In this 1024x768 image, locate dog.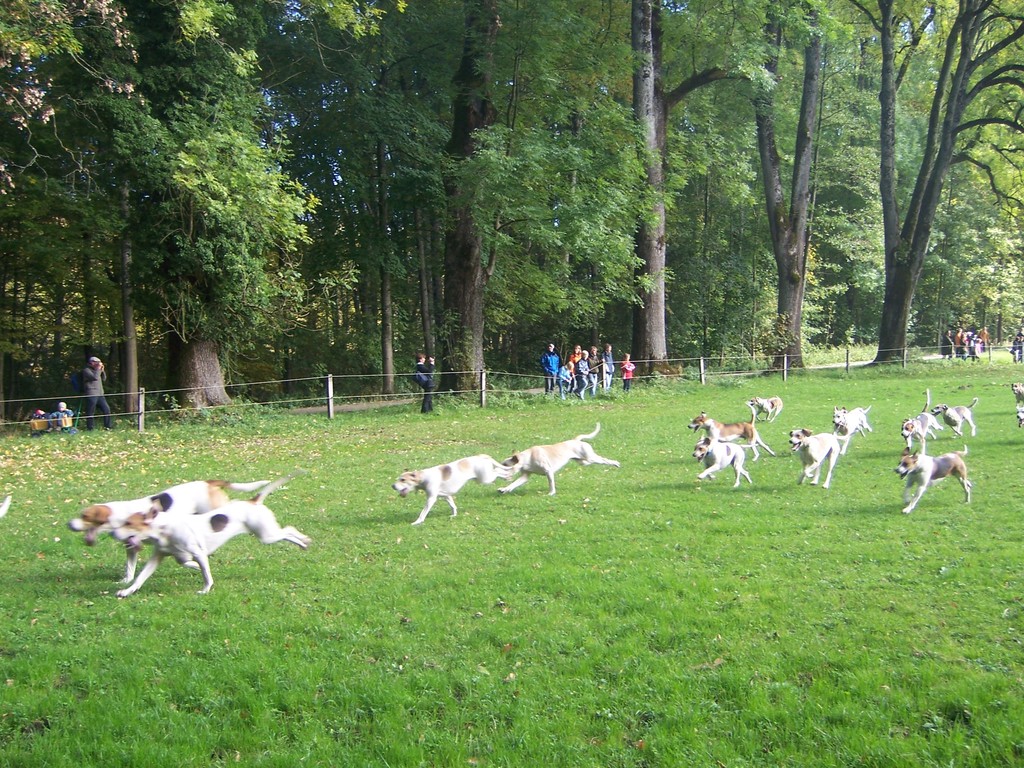
Bounding box: 833,405,871,437.
